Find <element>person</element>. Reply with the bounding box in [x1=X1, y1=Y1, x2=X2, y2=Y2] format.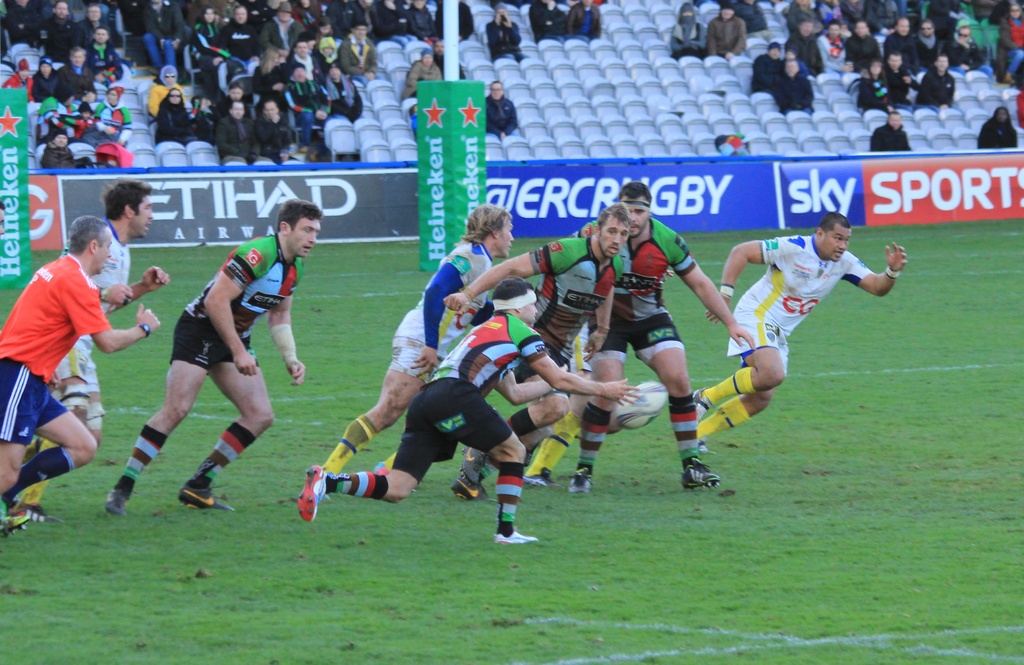
[x1=569, y1=0, x2=600, y2=44].
